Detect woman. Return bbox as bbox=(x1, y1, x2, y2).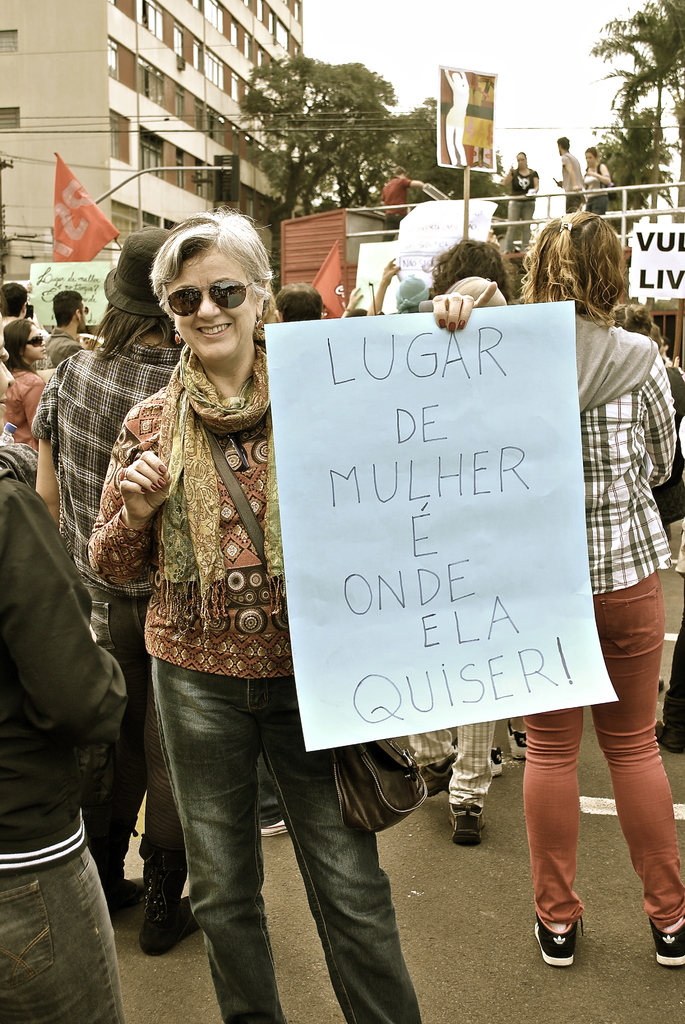
bbox=(499, 147, 537, 251).
